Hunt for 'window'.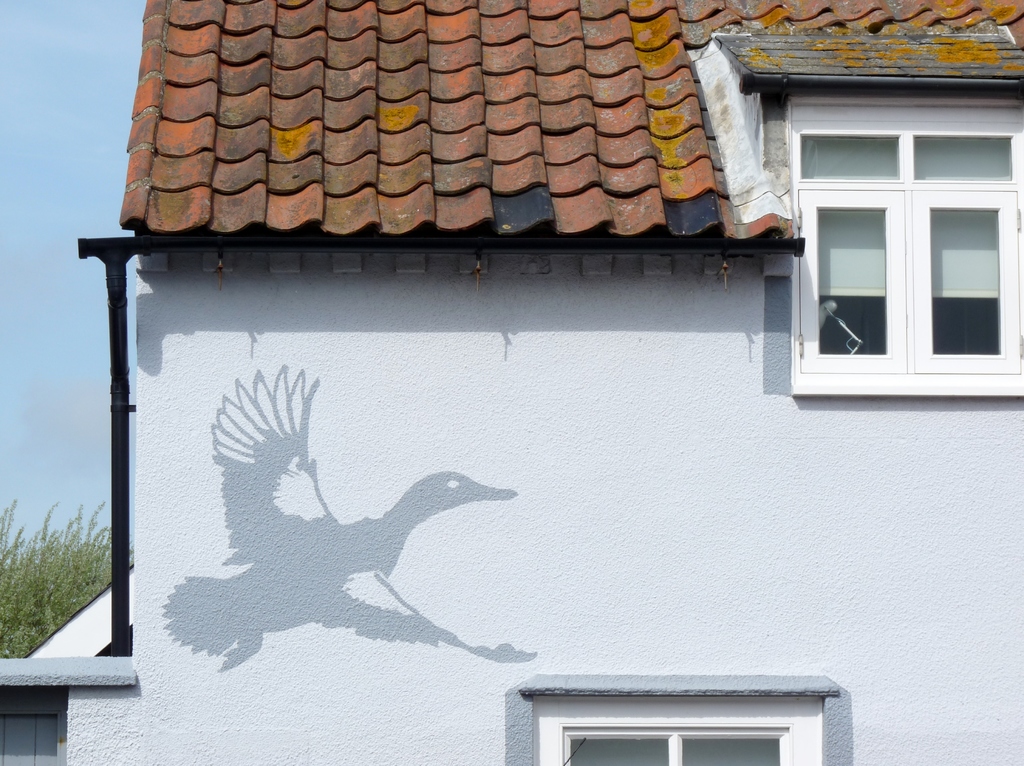
Hunted down at (left=775, top=74, right=1010, bottom=410).
